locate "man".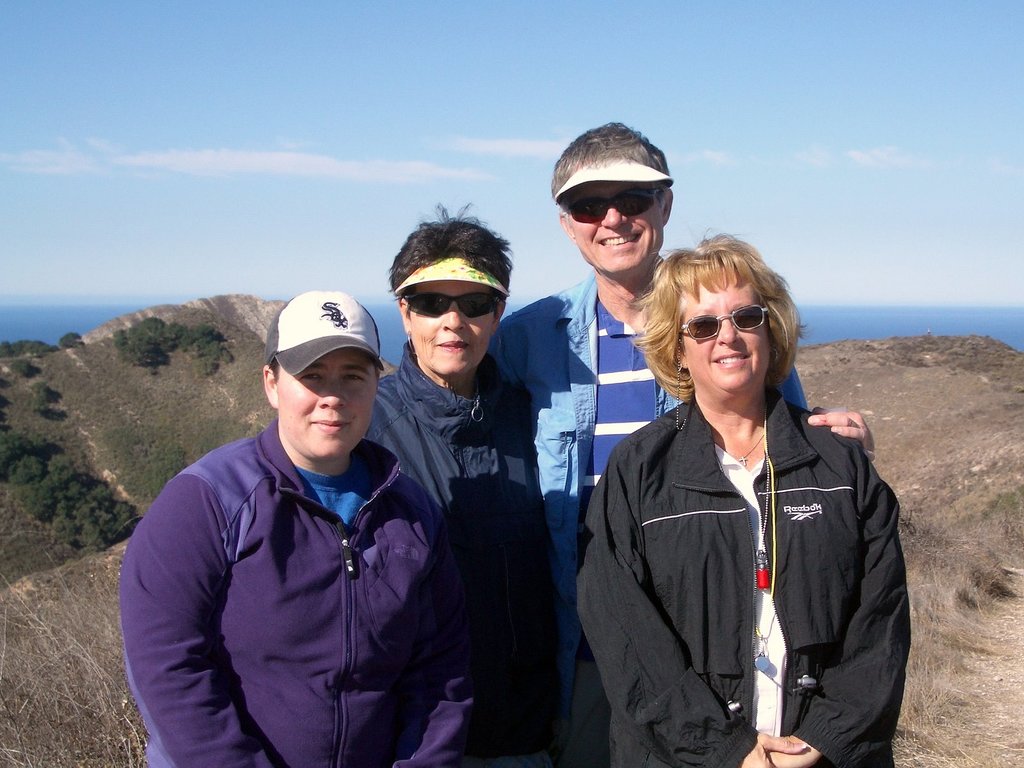
Bounding box: (x1=116, y1=289, x2=500, y2=767).
